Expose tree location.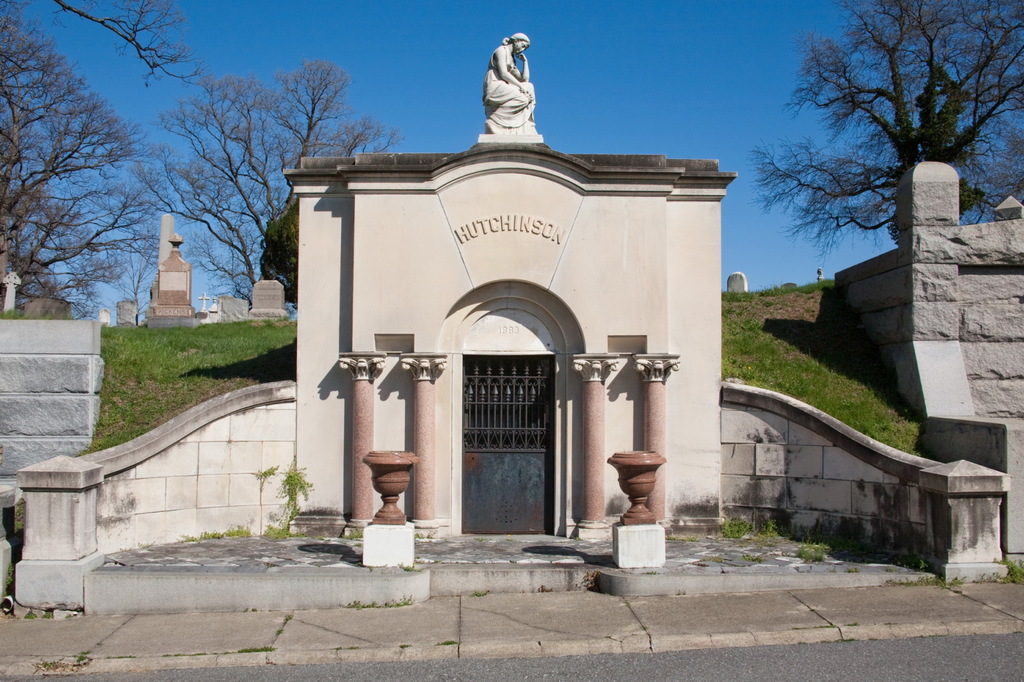
Exposed at <region>63, 0, 184, 83</region>.
